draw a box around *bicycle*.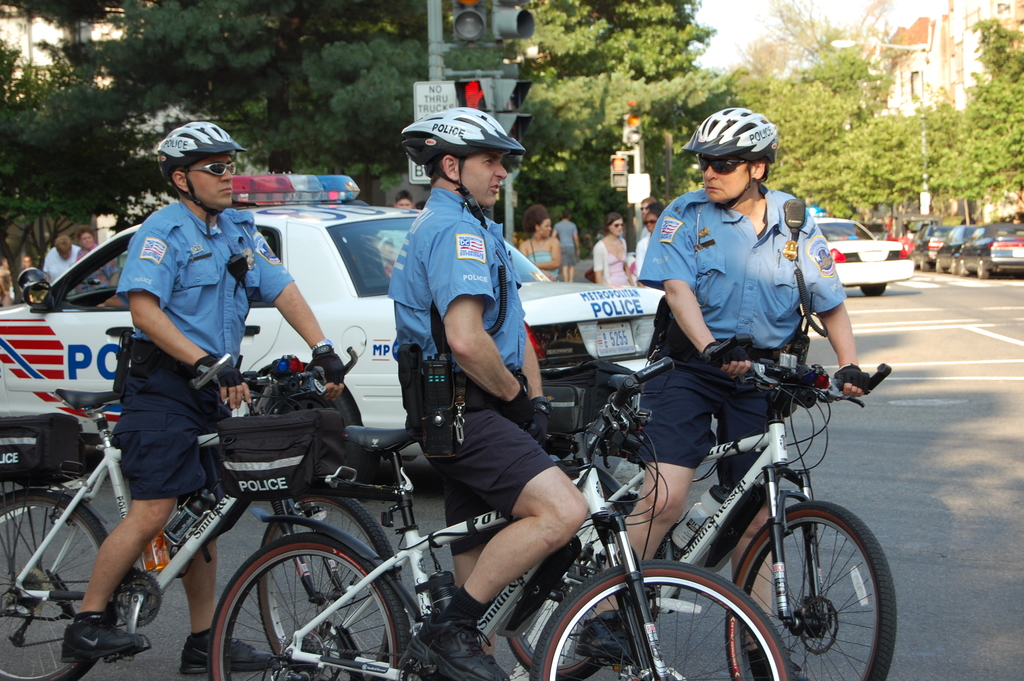
<box>505,336,899,680</box>.
